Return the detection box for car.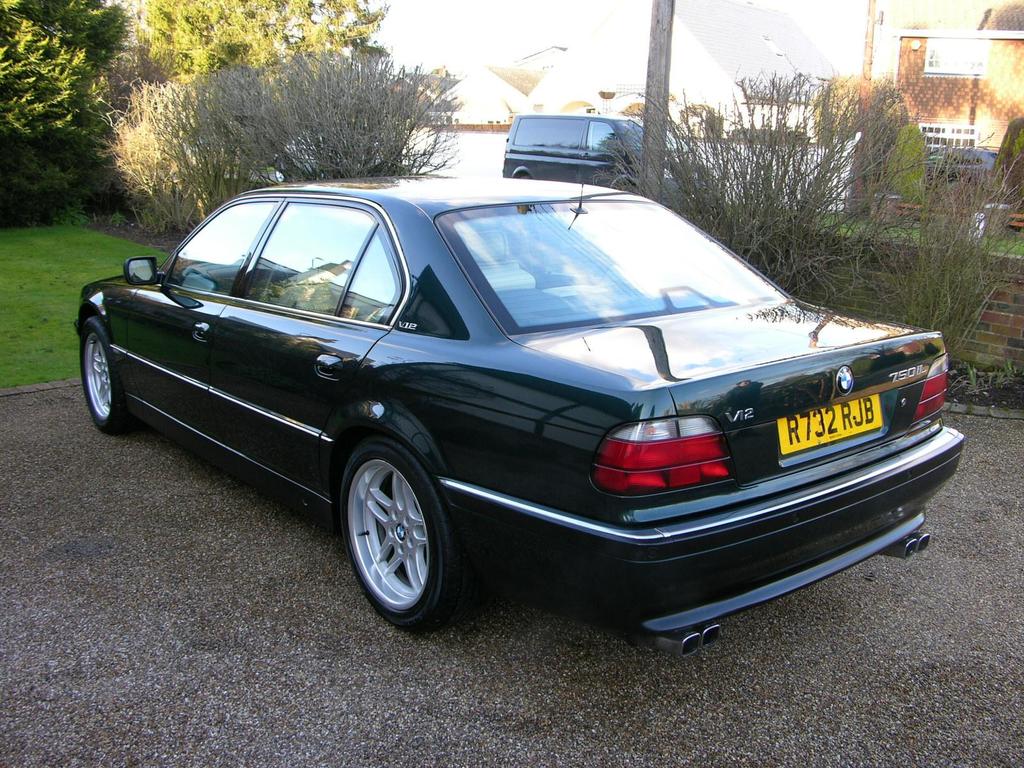
(x1=71, y1=173, x2=965, y2=659).
